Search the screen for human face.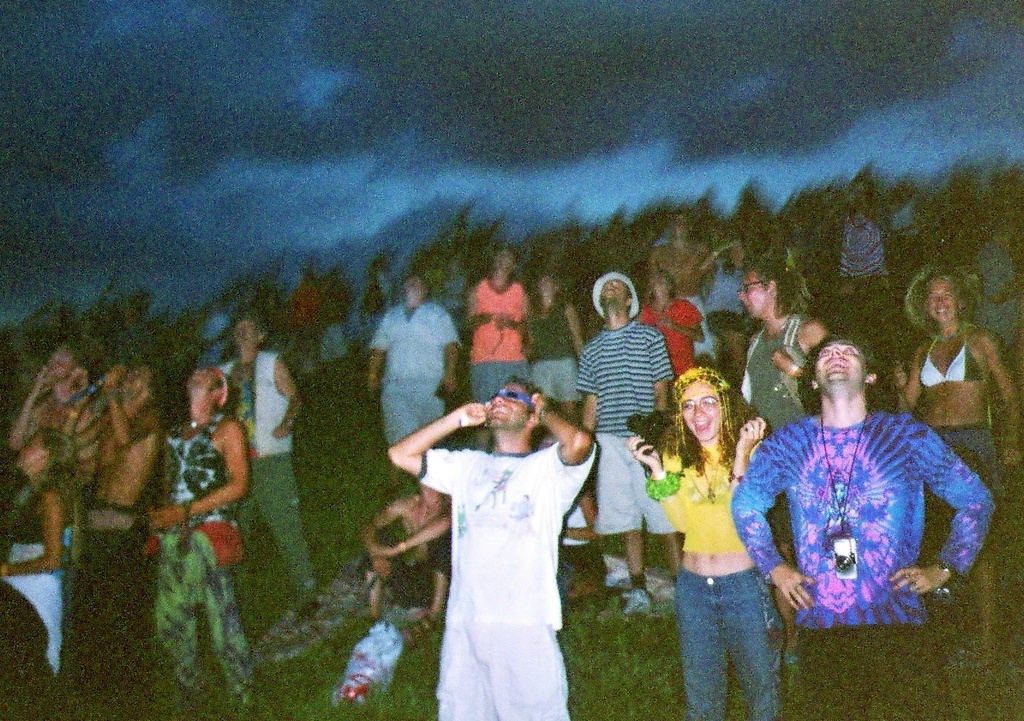
Found at detection(735, 270, 767, 318).
